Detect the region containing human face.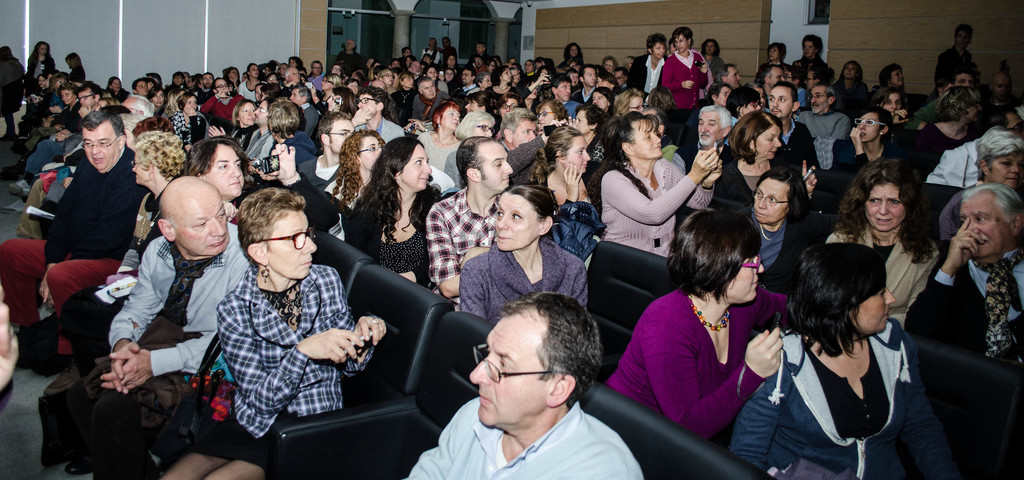
[x1=186, y1=78, x2=193, y2=87].
